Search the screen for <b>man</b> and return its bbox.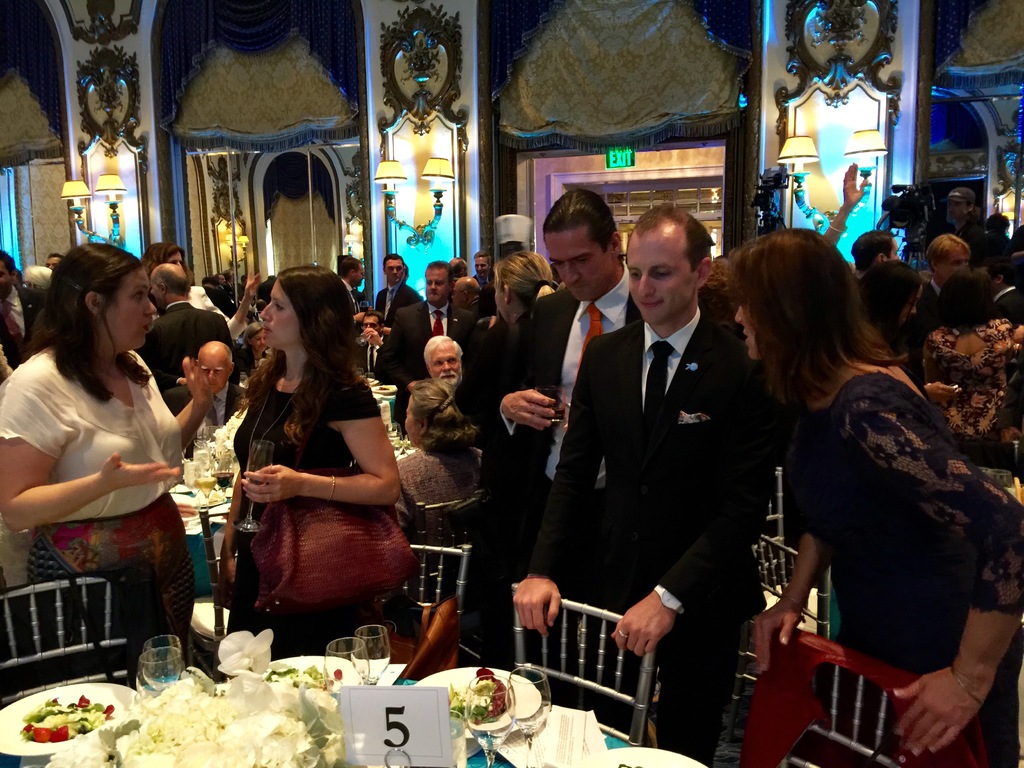
Found: box(372, 255, 419, 319).
